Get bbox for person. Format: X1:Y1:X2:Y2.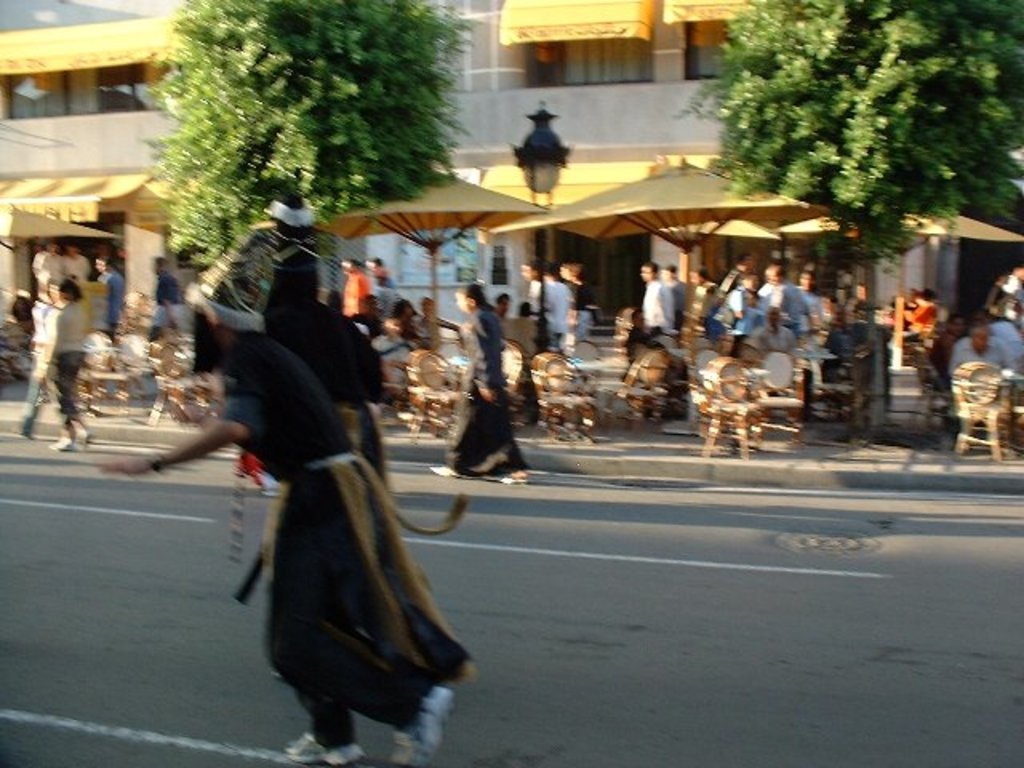
539:267:574:357.
